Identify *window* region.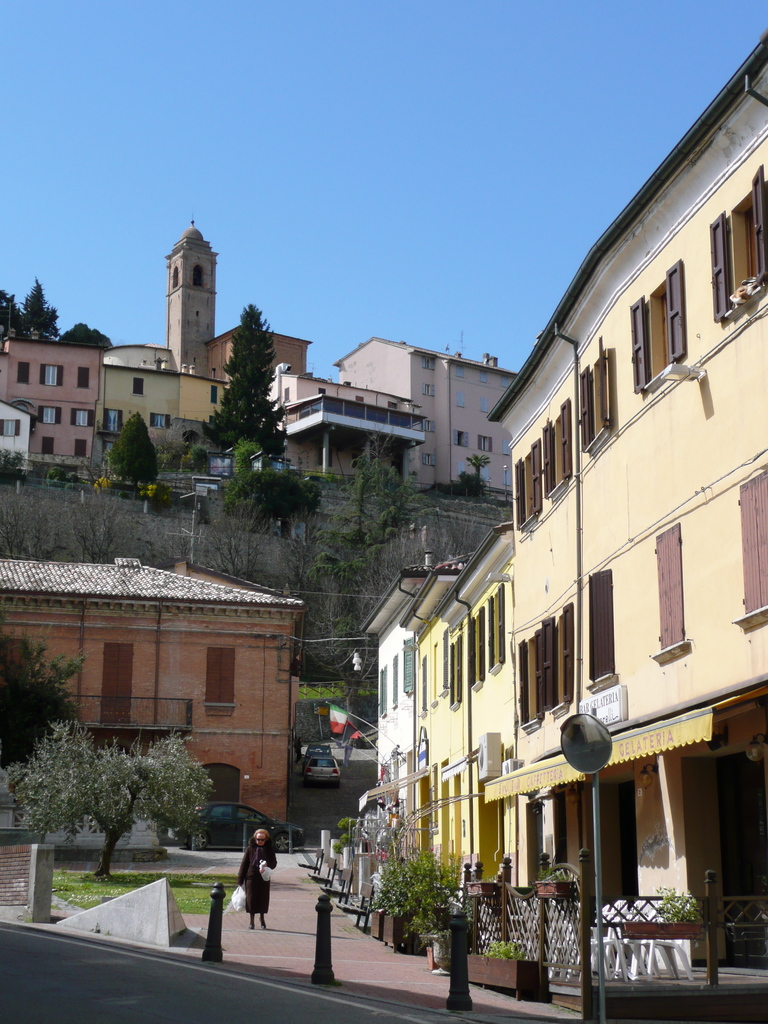
Region: left=453, top=429, right=471, bottom=450.
